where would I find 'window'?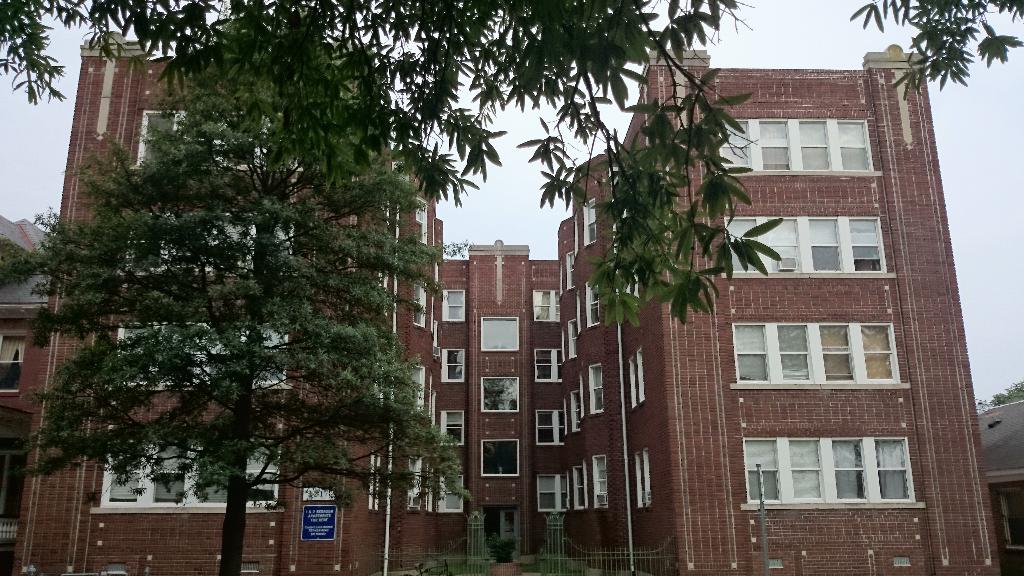
At 641/447/648/506.
